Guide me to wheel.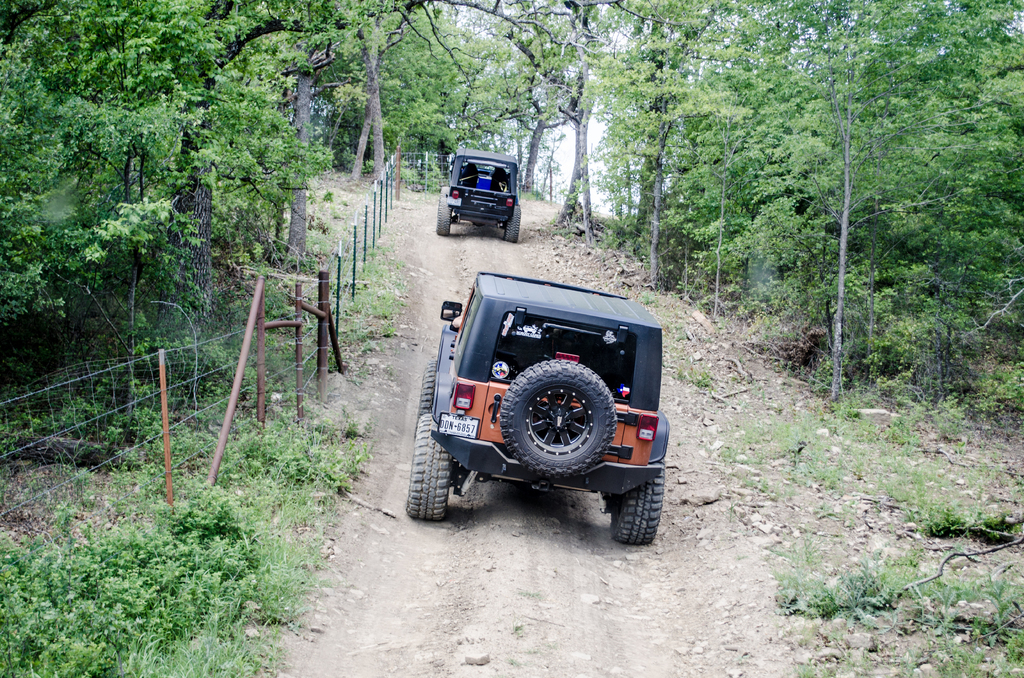
Guidance: region(431, 192, 454, 252).
